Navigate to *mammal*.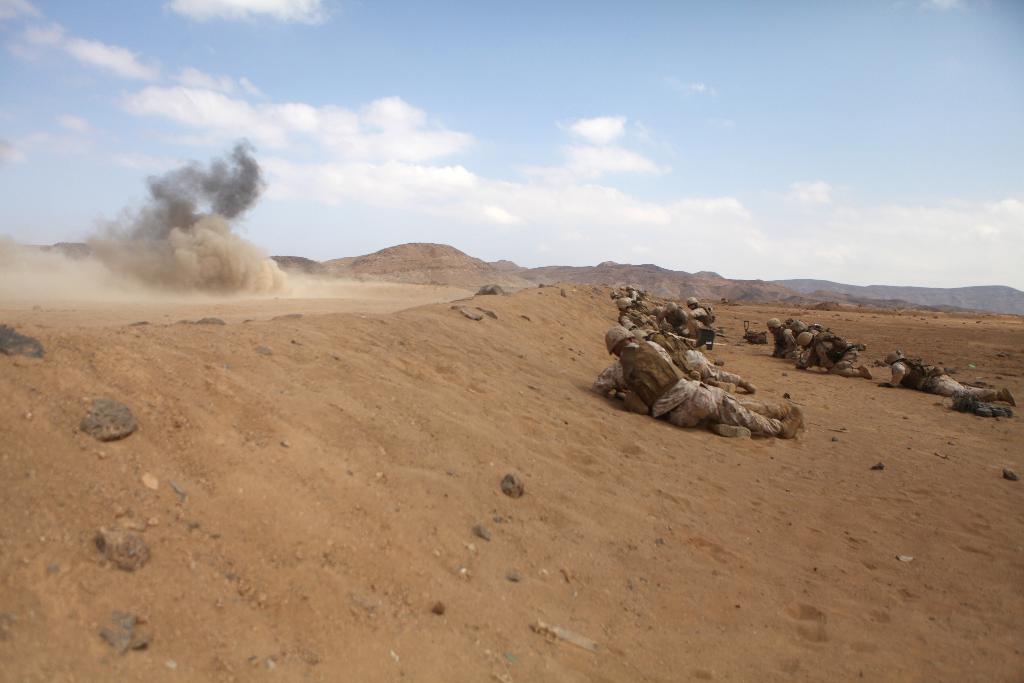
Navigation target: {"x1": 585, "y1": 323, "x2": 795, "y2": 443}.
